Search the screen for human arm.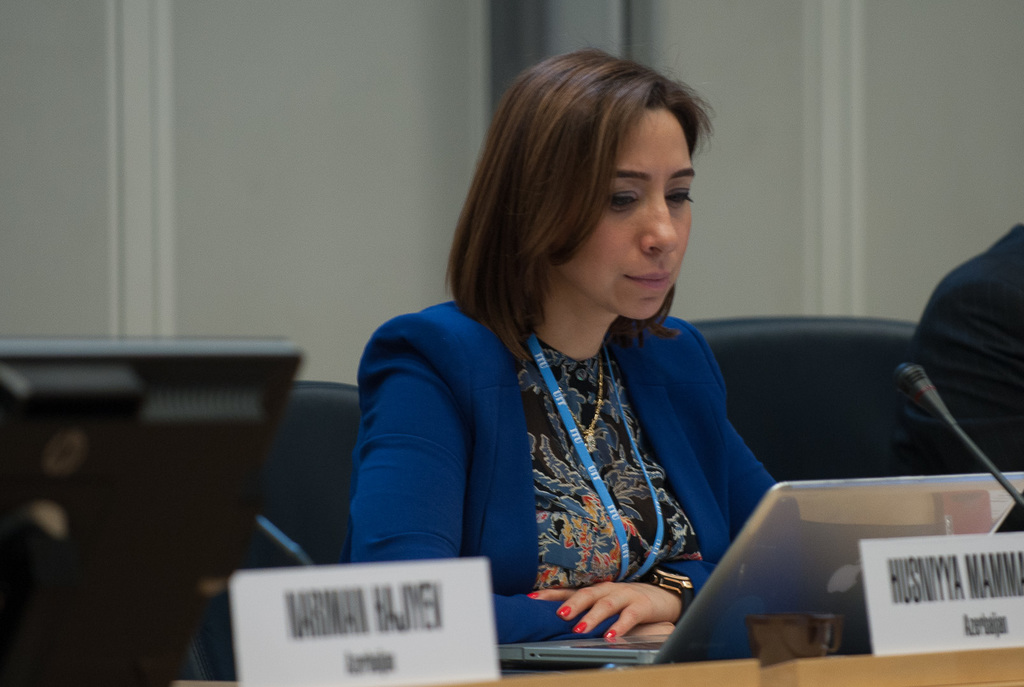
Found at l=896, t=273, r=1023, b=471.
